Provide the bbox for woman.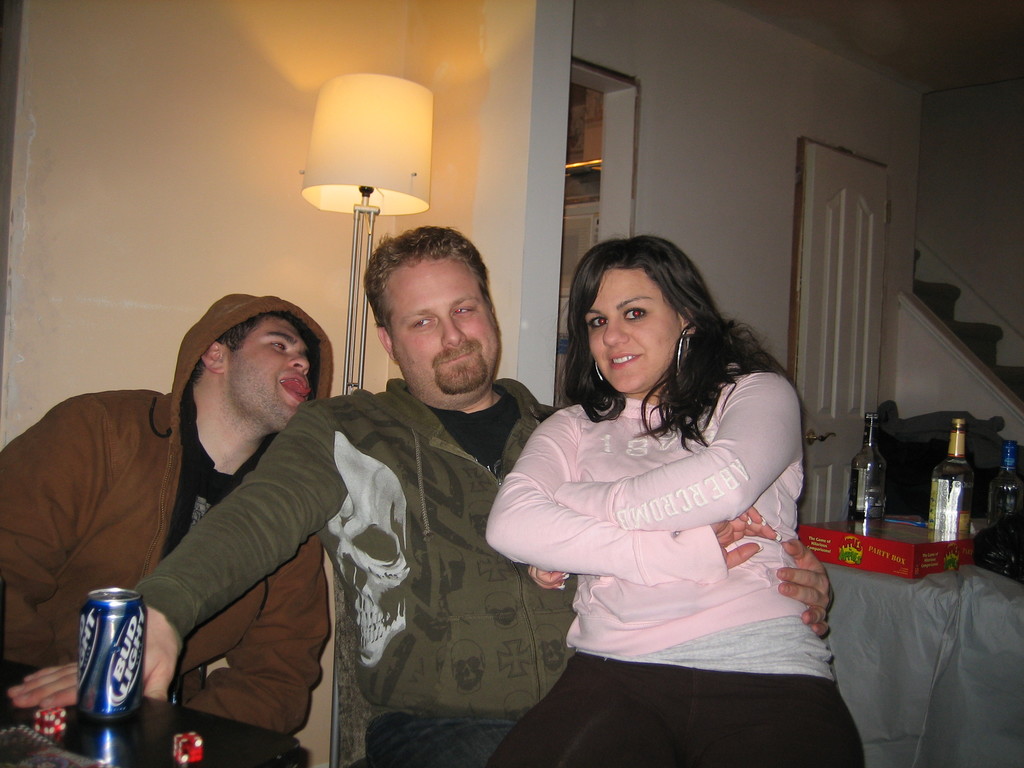
bbox=[484, 239, 872, 767].
